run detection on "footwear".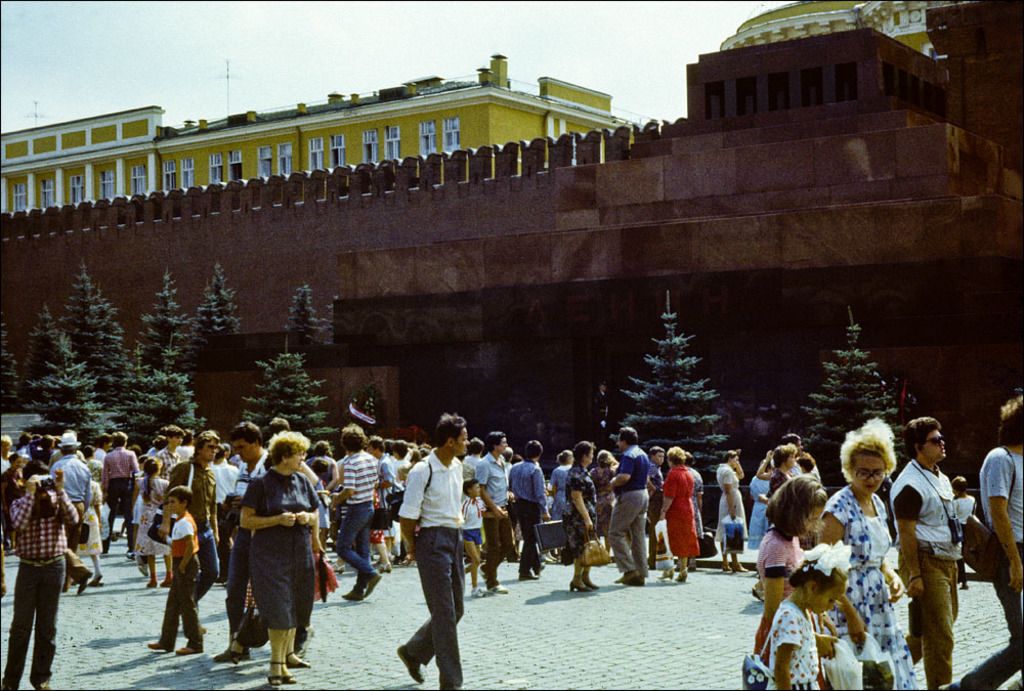
Result: [146, 638, 180, 655].
